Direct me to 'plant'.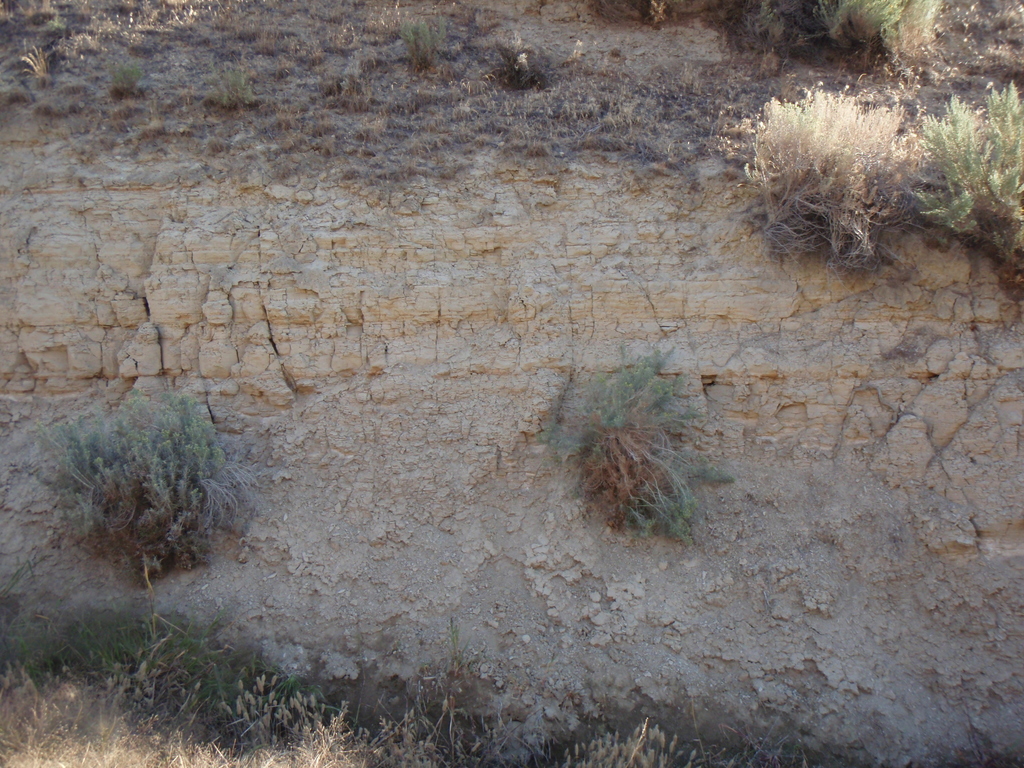
Direction: (30,387,262,586).
